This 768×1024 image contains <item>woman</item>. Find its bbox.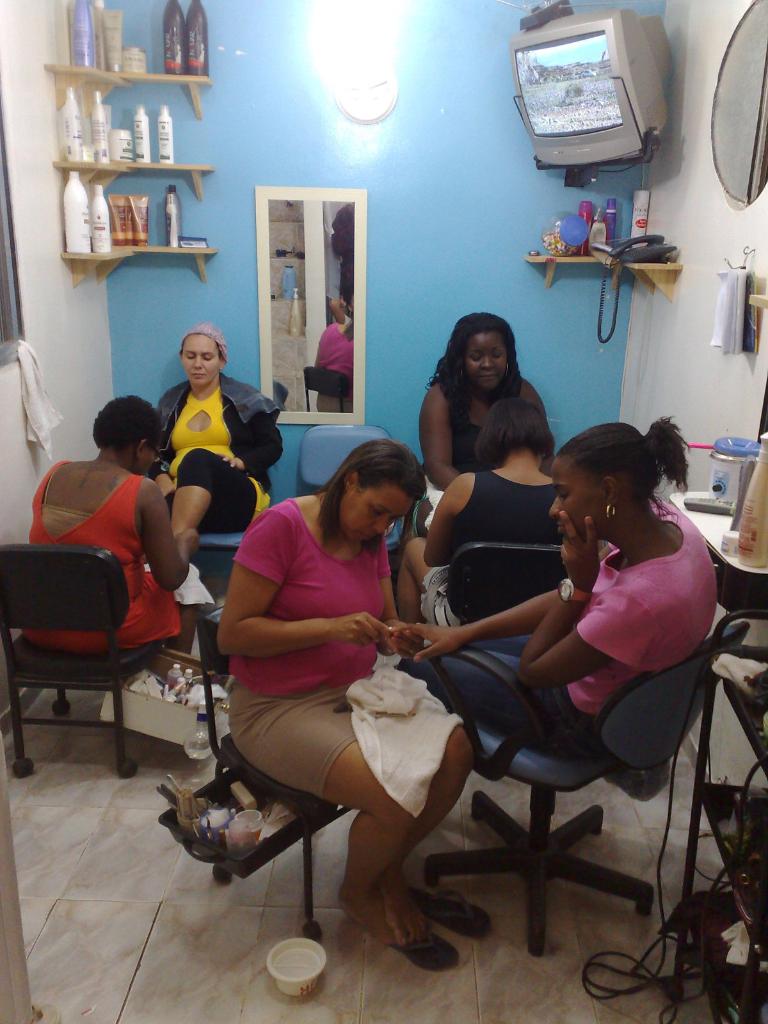
x1=418, y1=307, x2=556, y2=484.
